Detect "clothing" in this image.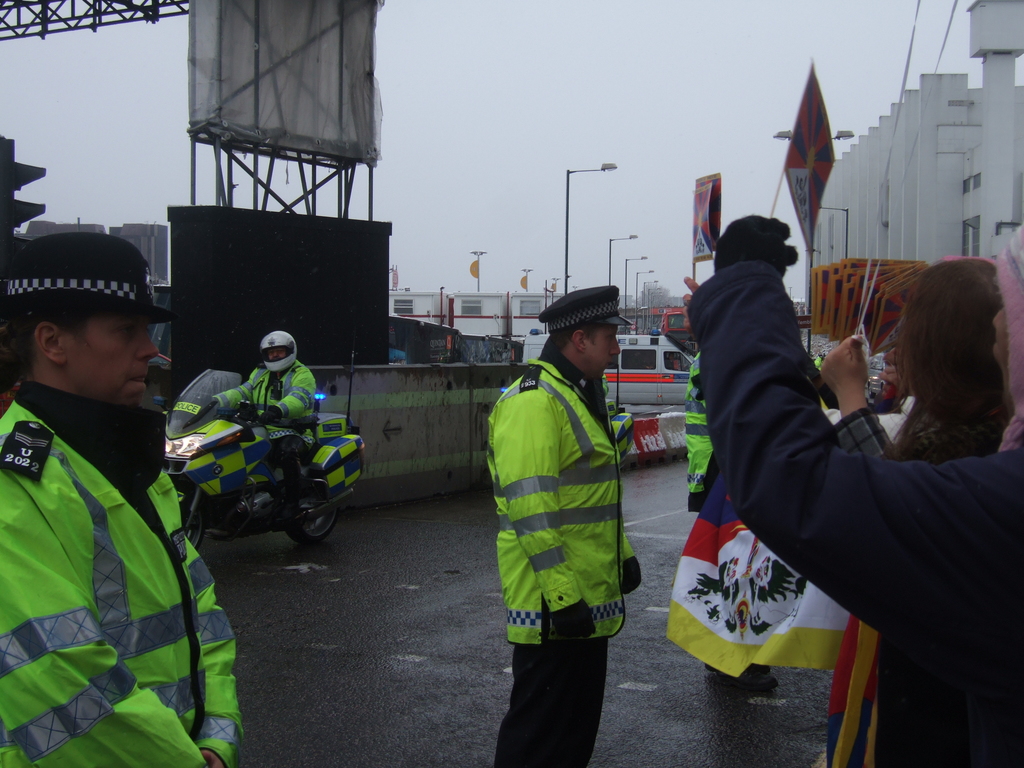
Detection: 488/313/638/716.
